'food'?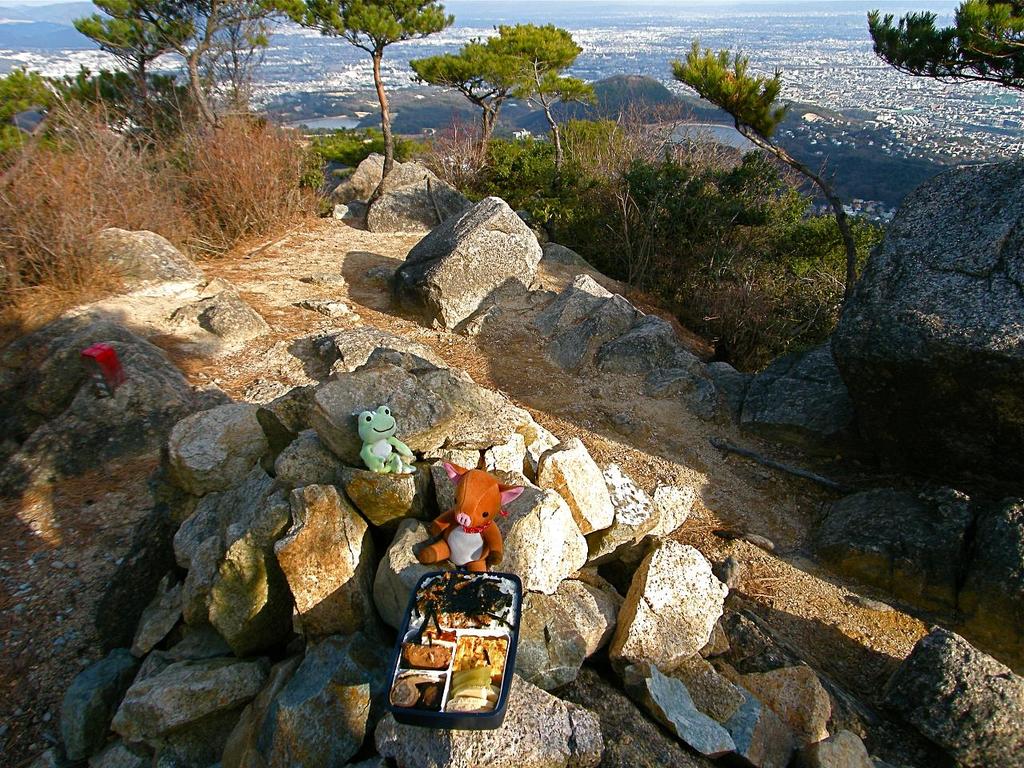
l=420, t=686, r=442, b=710
